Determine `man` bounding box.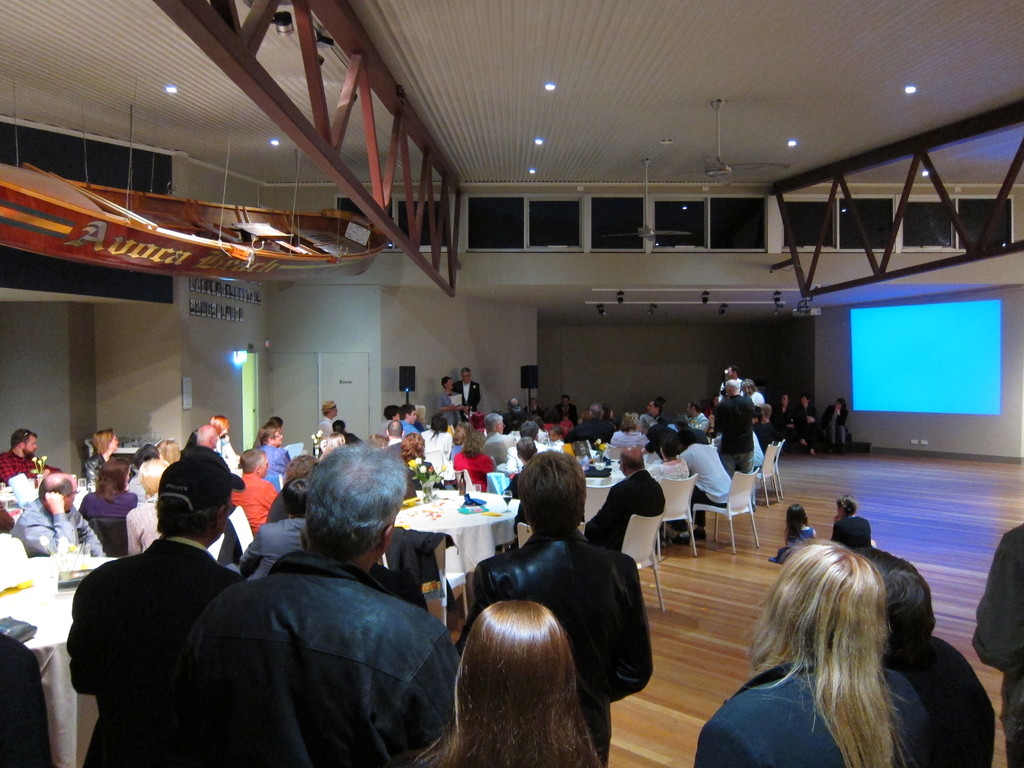
Determined: [left=646, top=397, right=669, bottom=426].
